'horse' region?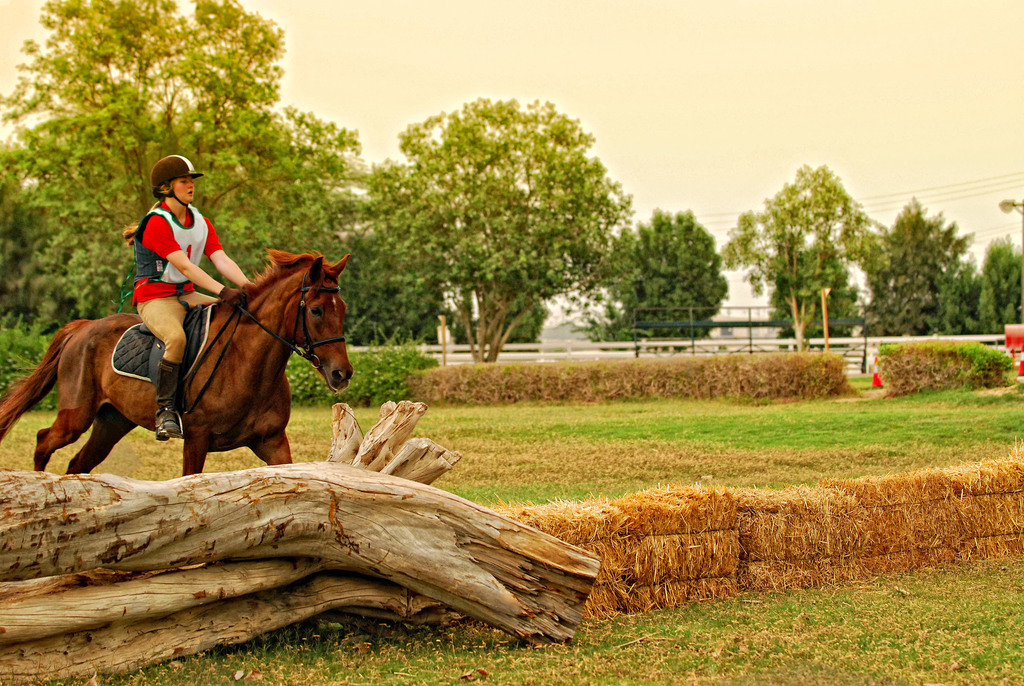
l=4, t=246, r=358, b=475
